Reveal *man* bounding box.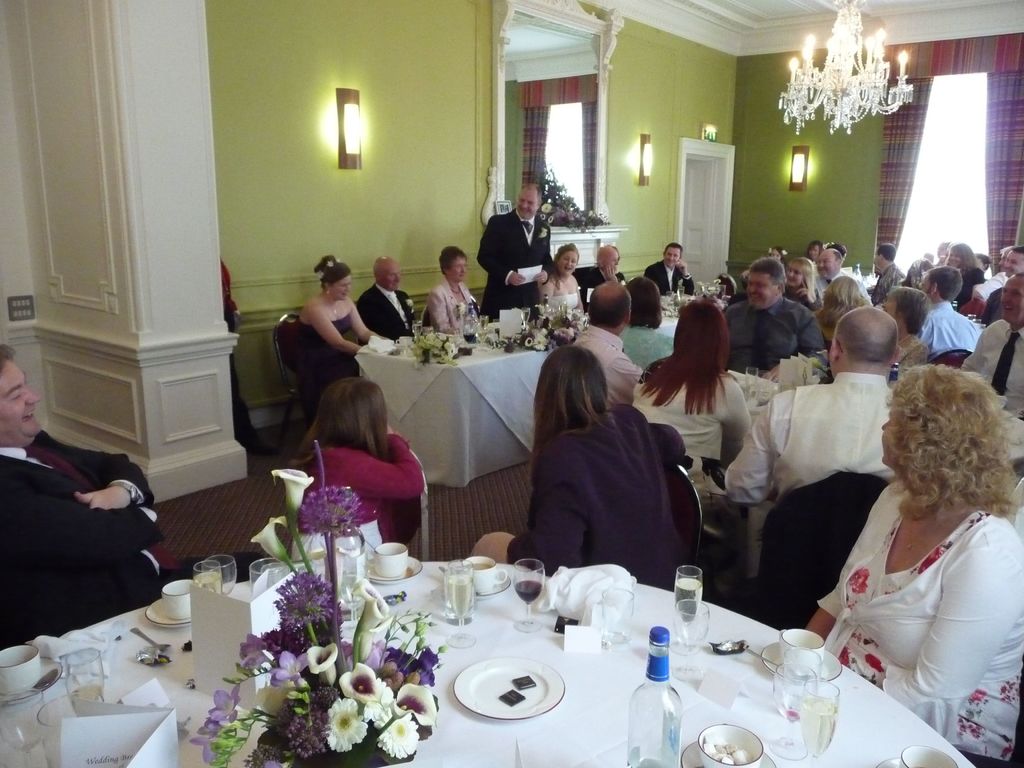
Revealed: (left=963, top=275, right=1023, bottom=420).
